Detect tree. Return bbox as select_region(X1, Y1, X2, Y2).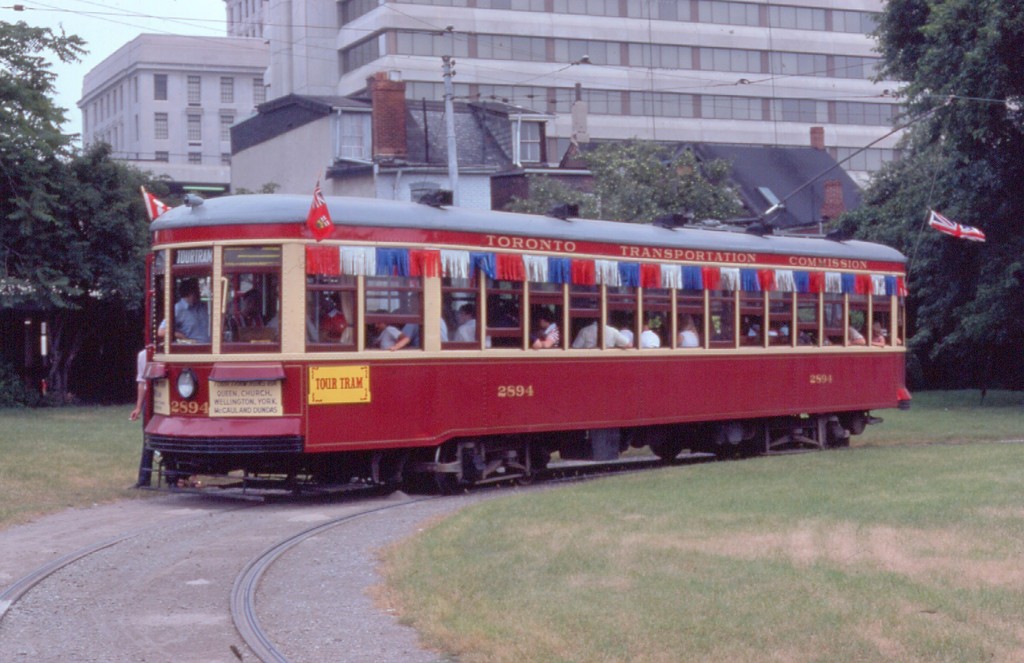
select_region(40, 160, 193, 420).
